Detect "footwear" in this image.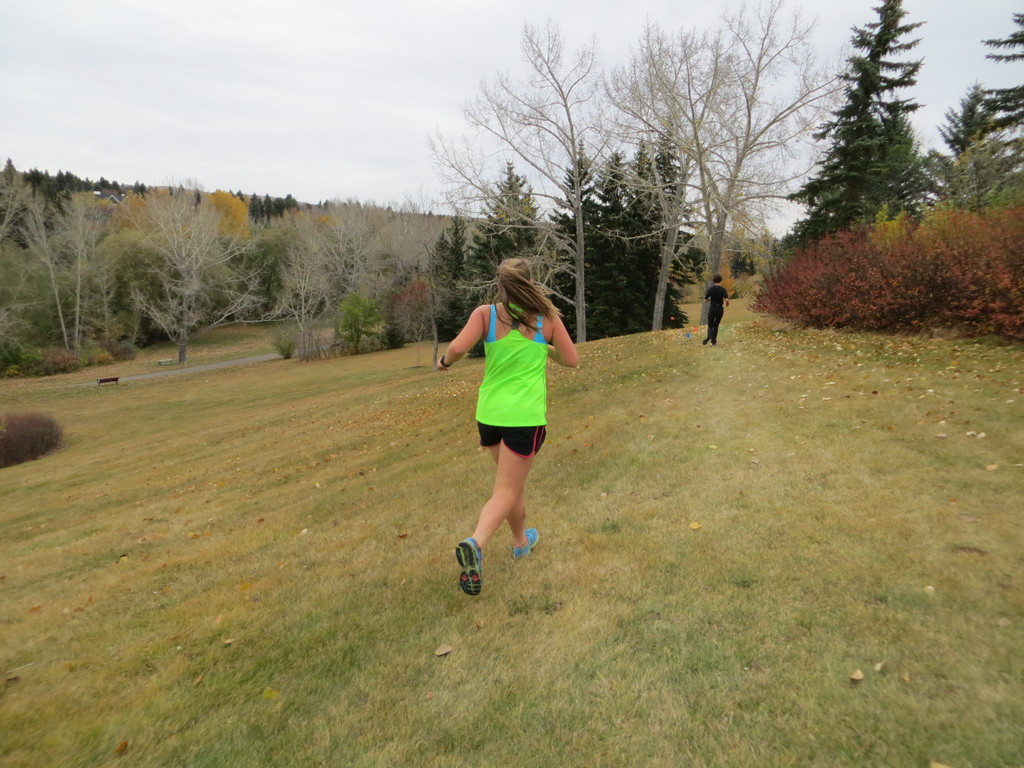
Detection: 509,524,541,557.
